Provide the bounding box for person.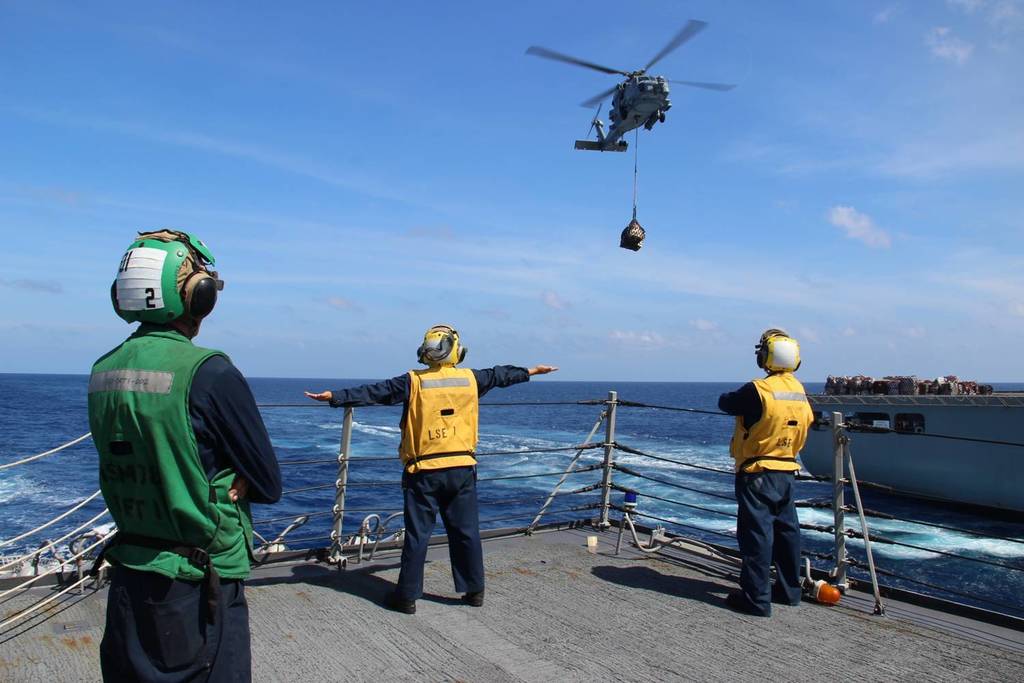
[left=303, top=323, right=558, bottom=616].
